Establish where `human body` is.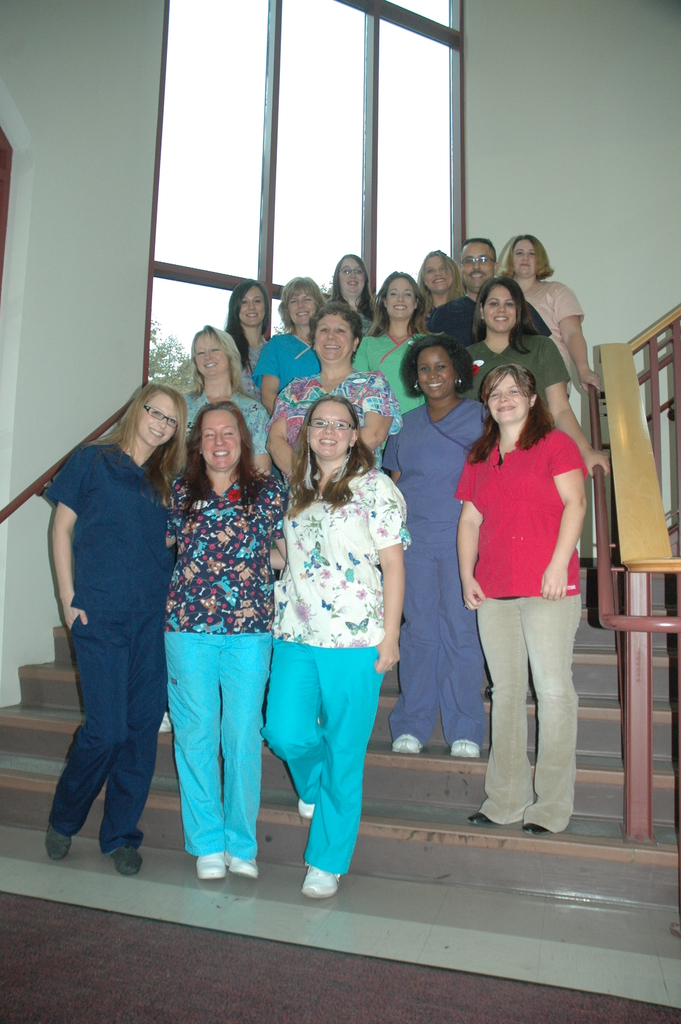
Established at 464,278,595,468.
